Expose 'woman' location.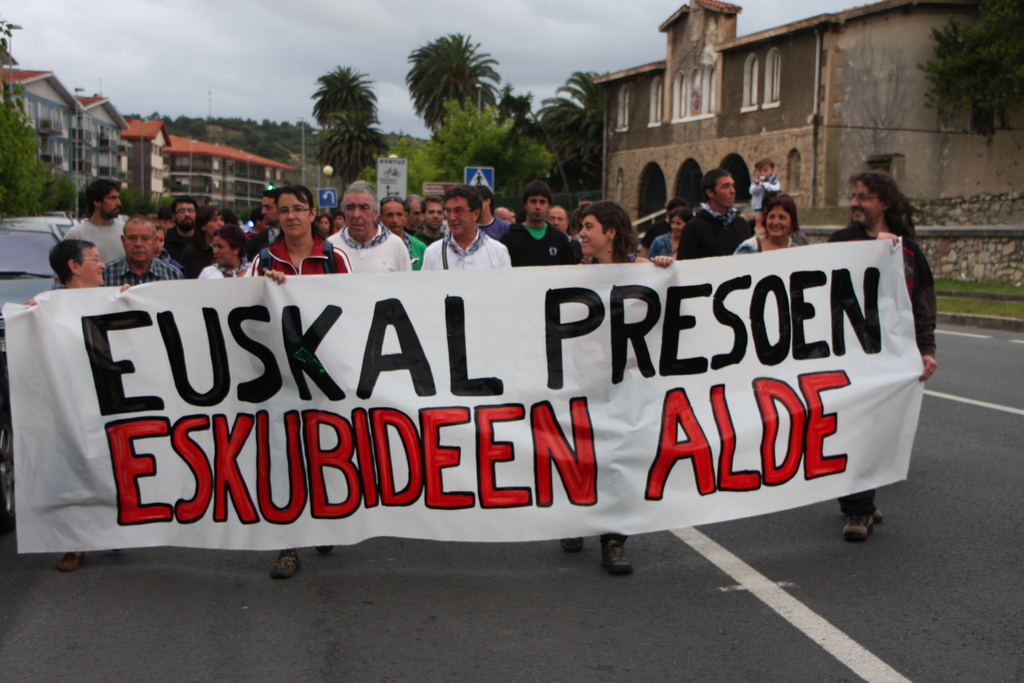
Exposed at bbox=[574, 198, 676, 580].
